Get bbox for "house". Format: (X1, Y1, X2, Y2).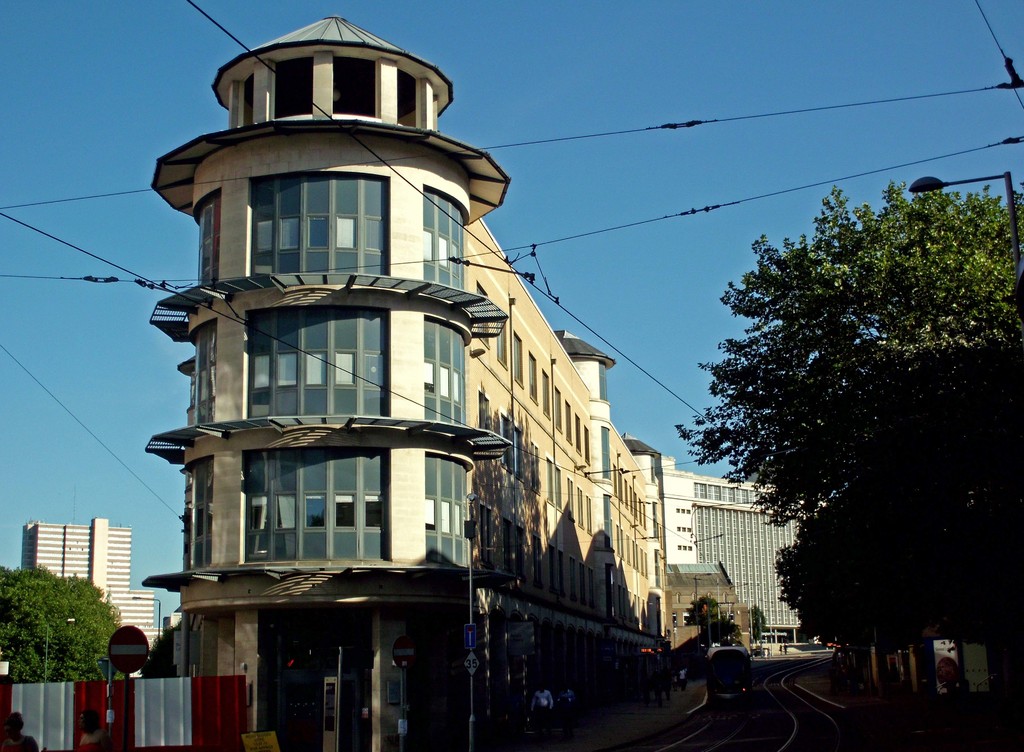
(141, 12, 674, 751).
